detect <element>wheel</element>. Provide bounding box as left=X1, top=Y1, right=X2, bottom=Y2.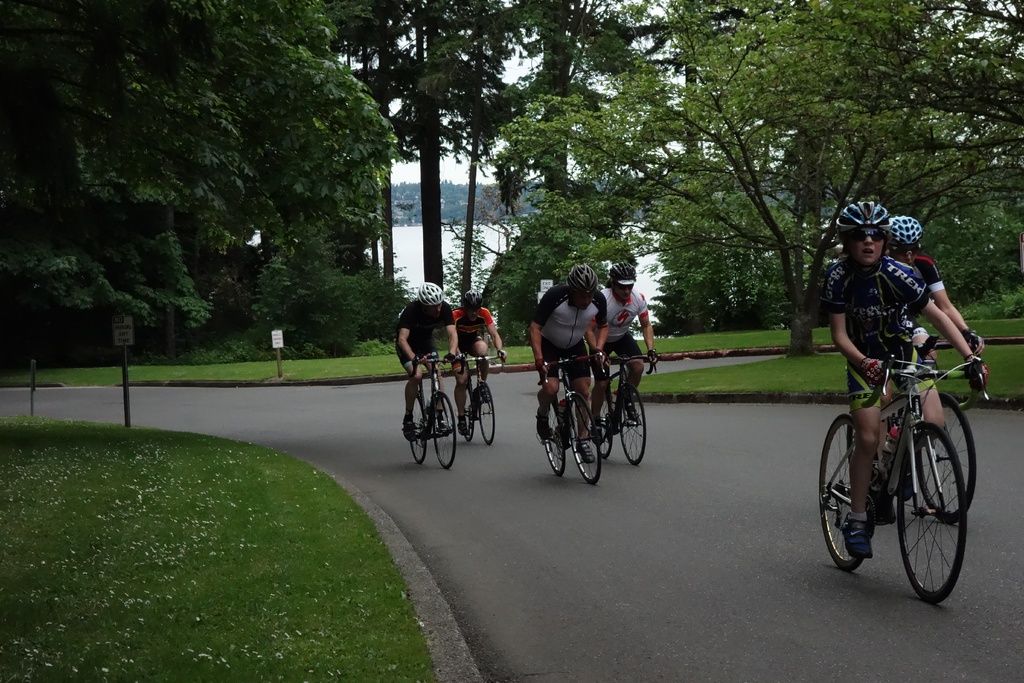
left=619, top=384, right=650, bottom=465.
